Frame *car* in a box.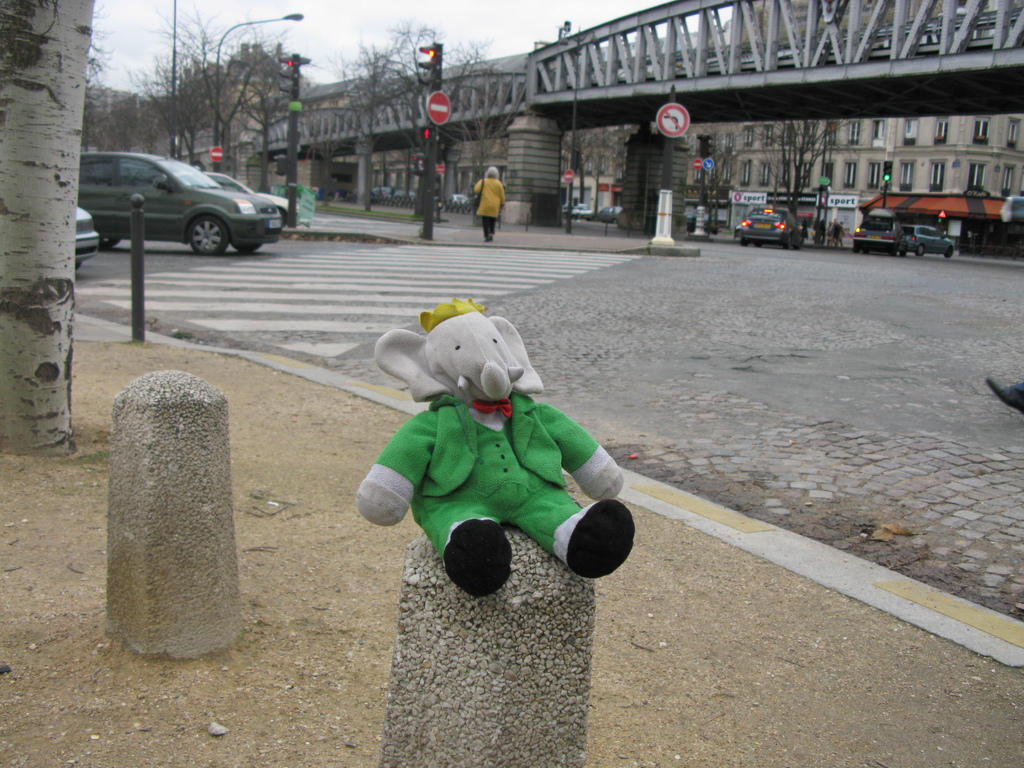
[76,202,100,269].
